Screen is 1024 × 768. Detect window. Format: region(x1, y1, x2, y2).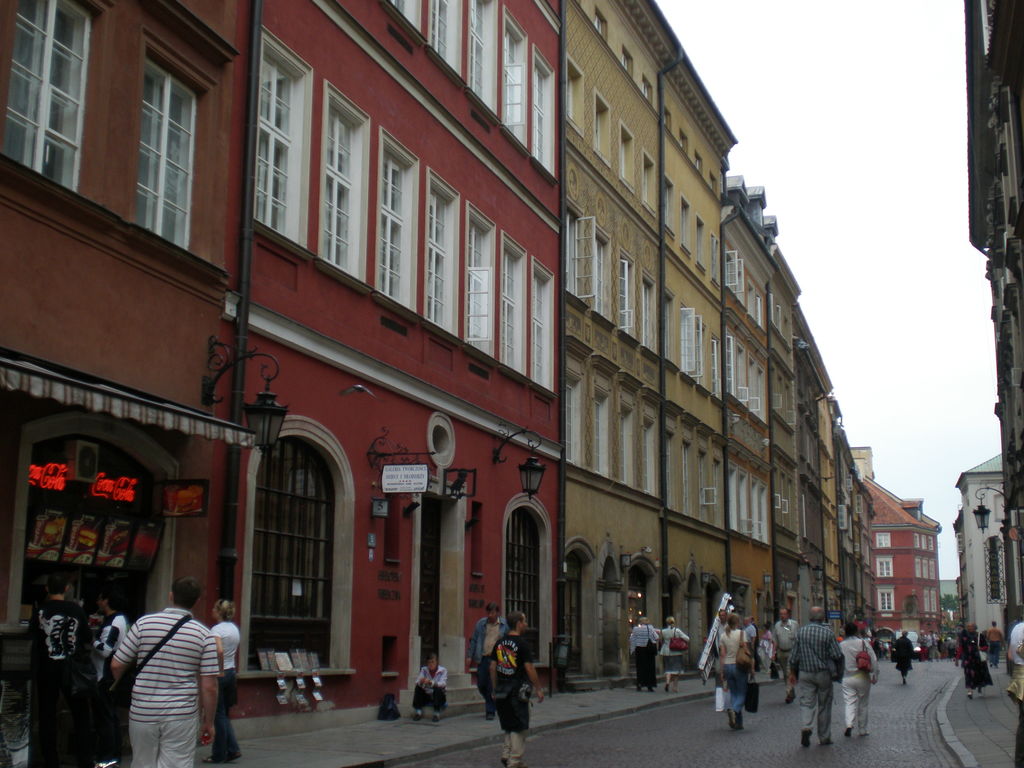
region(0, 0, 97, 195).
